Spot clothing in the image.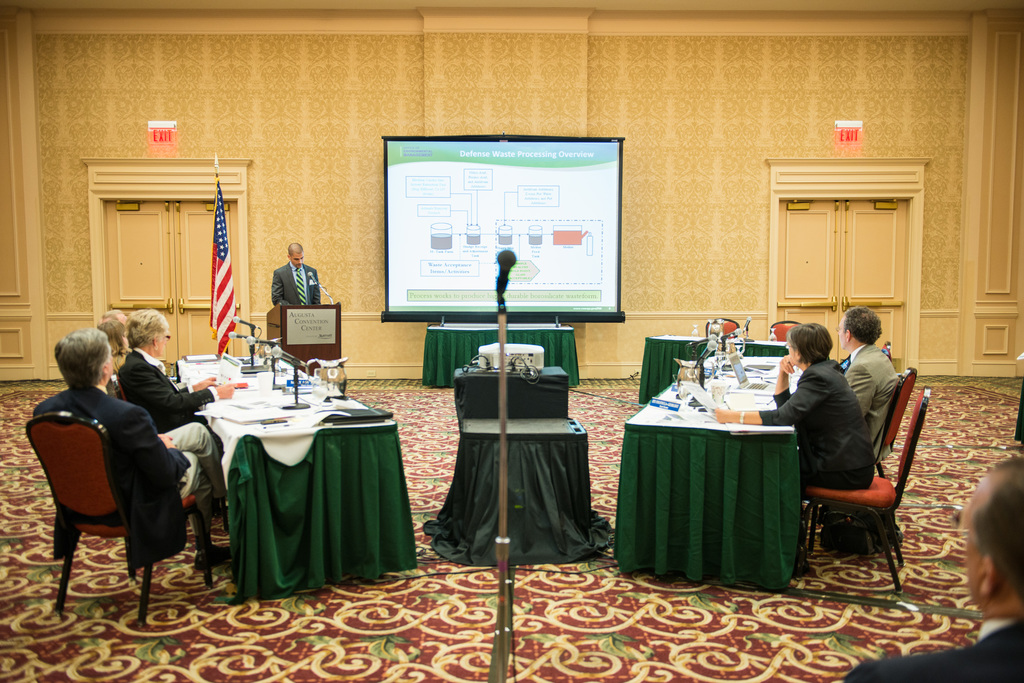
clothing found at bbox(847, 338, 902, 455).
